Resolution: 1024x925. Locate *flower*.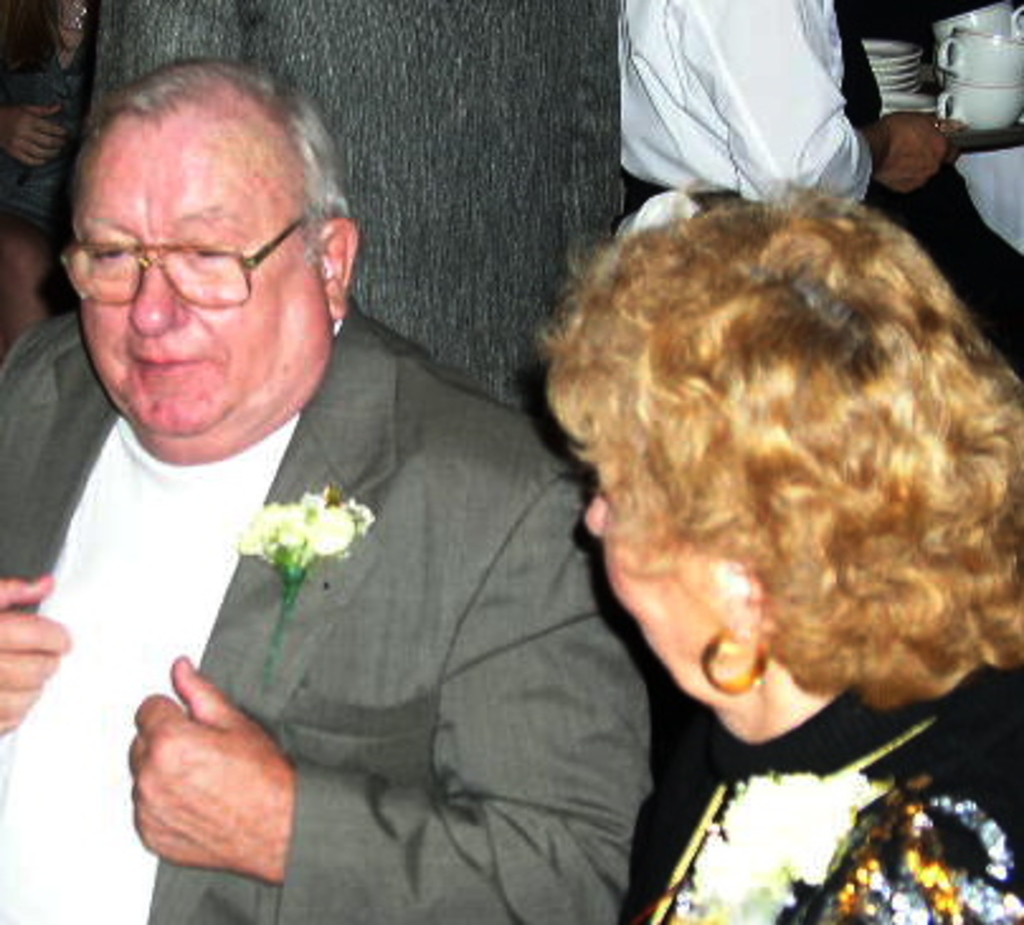
select_region(672, 768, 887, 922).
